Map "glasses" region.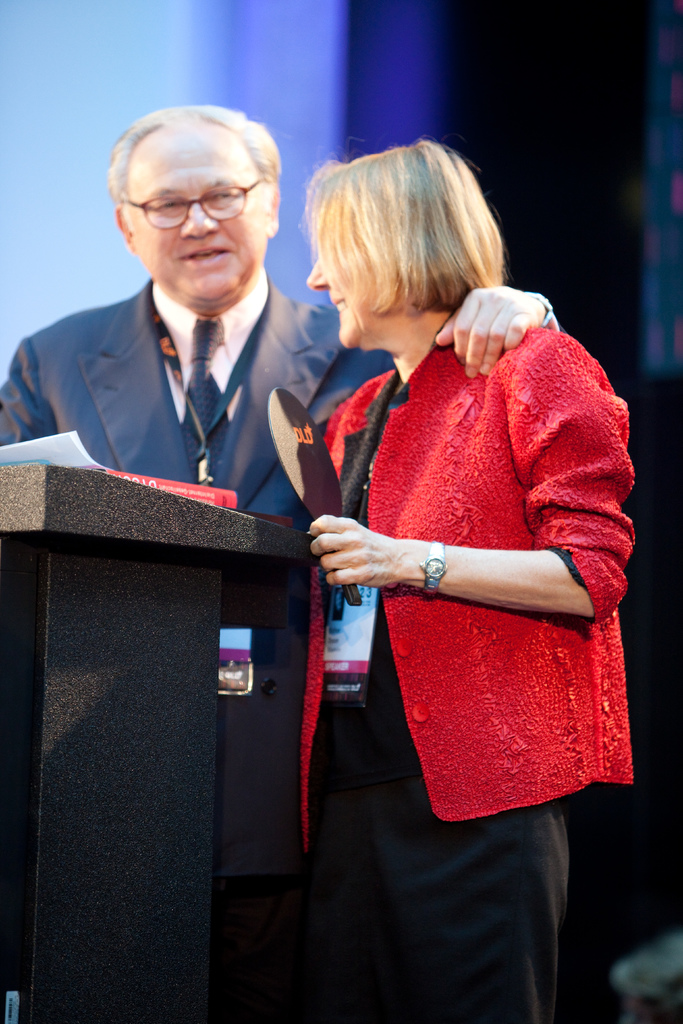
Mapped to [117, 174, 274, 220].
